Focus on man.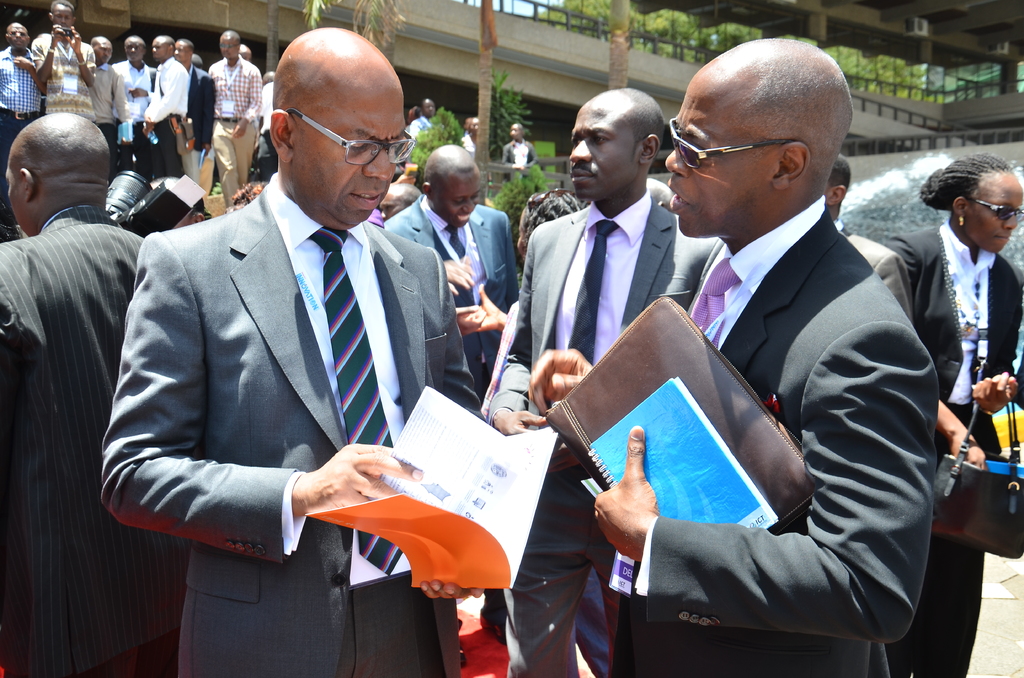
Focused at box=[401, 96, 437, 164].
